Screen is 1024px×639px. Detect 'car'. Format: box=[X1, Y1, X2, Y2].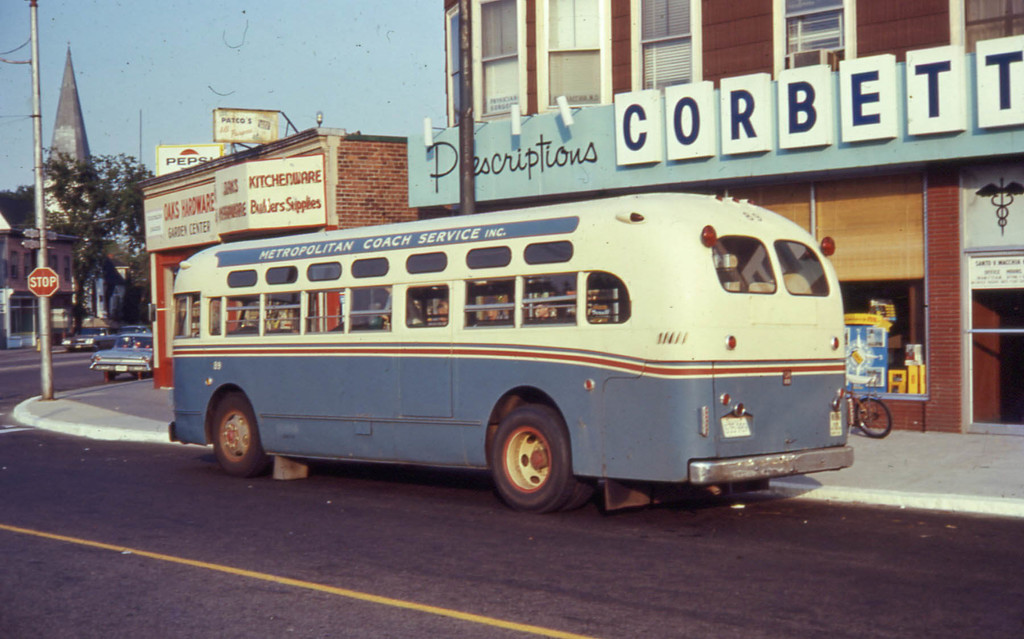
box=[121, 324, 151, 335].
